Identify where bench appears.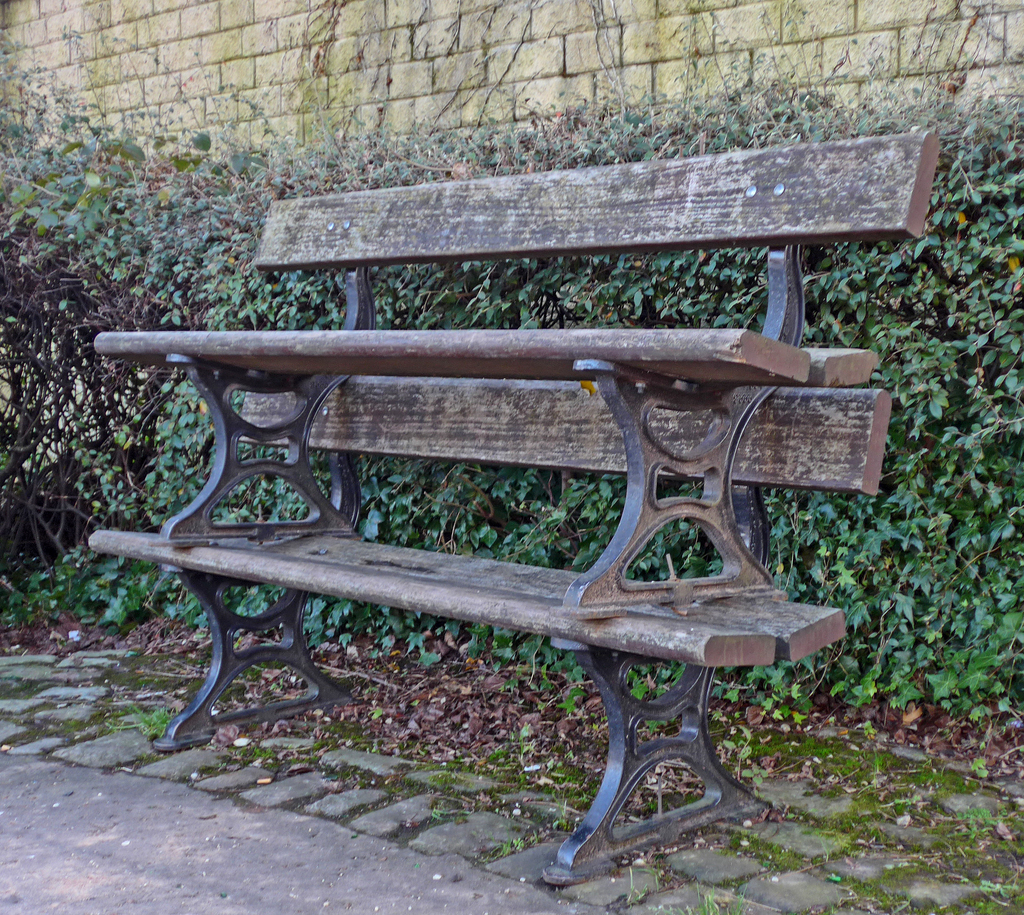
Appears at x1=97 y1=133 x2=950 y2=616.
